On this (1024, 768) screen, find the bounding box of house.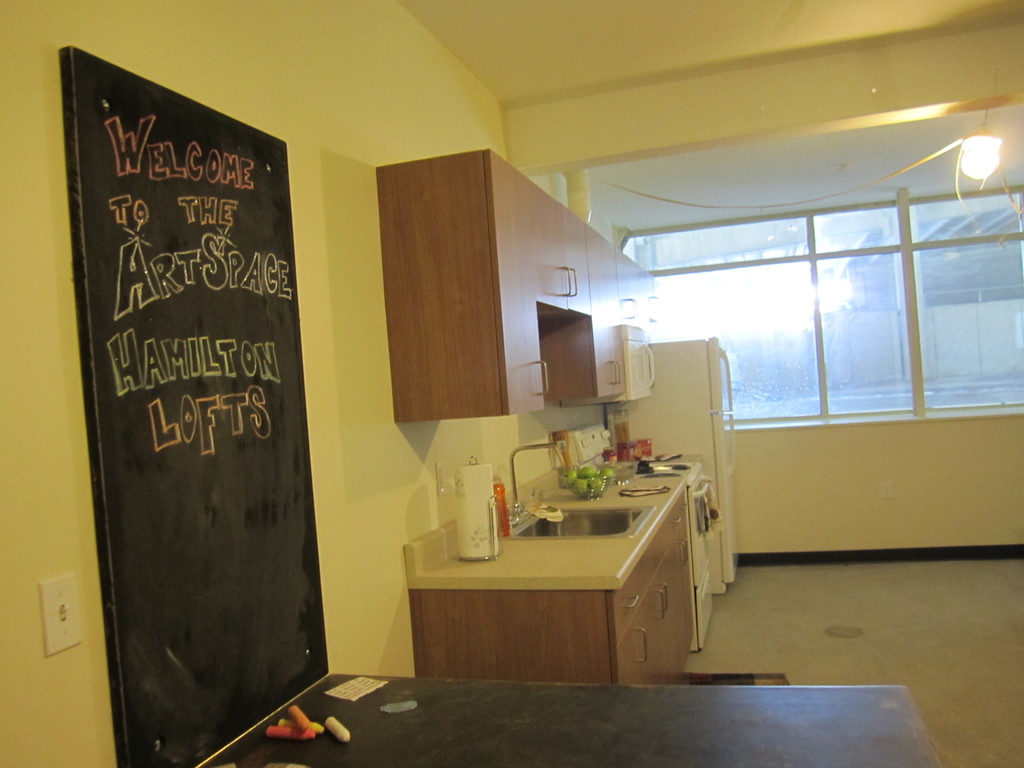
Bounding box: crop(3, 1, 1023, 767).
